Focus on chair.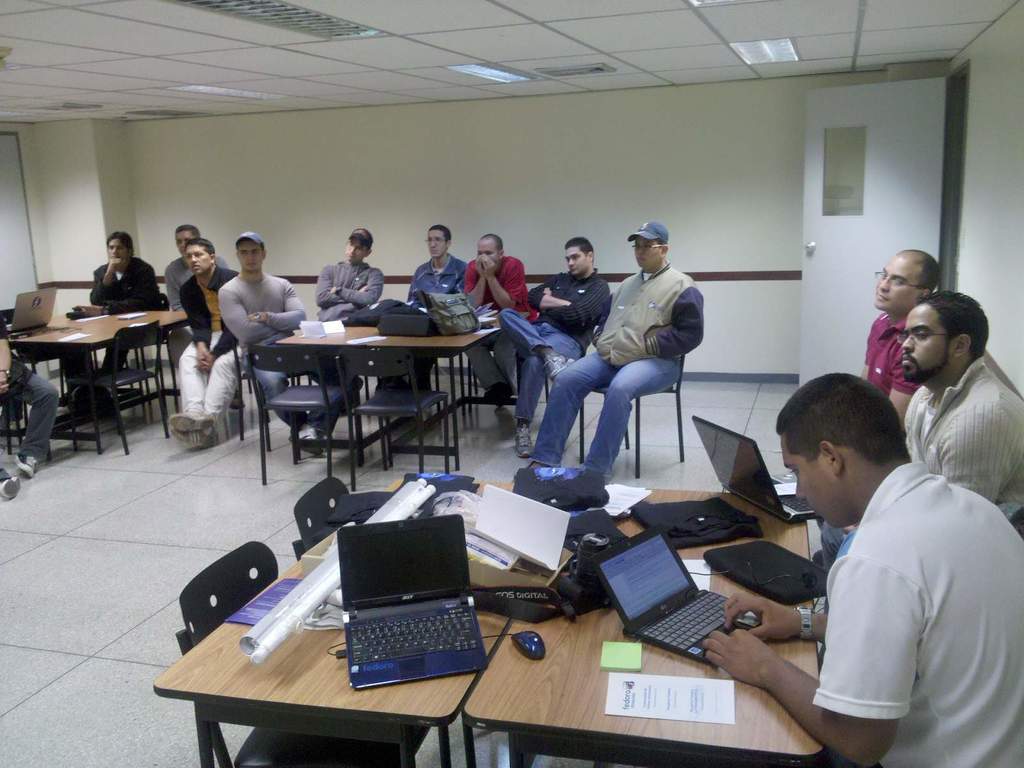
Focused at <bbox>47, 327, 138, 458</bbox>.
